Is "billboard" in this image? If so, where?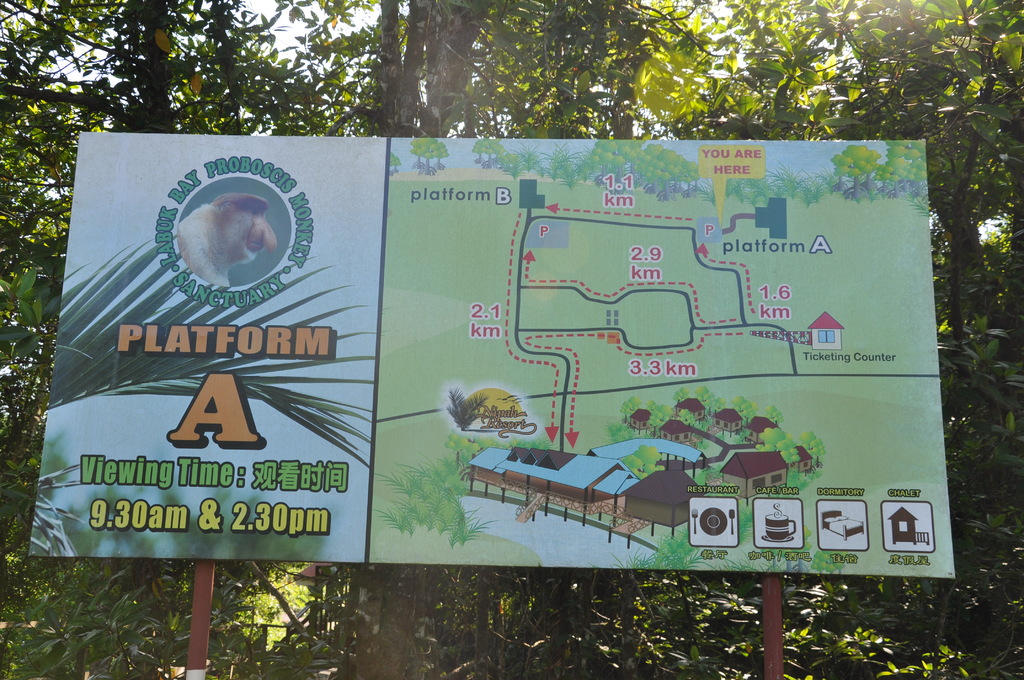
Yes, at bbox=(31, 133, 964, 572).
